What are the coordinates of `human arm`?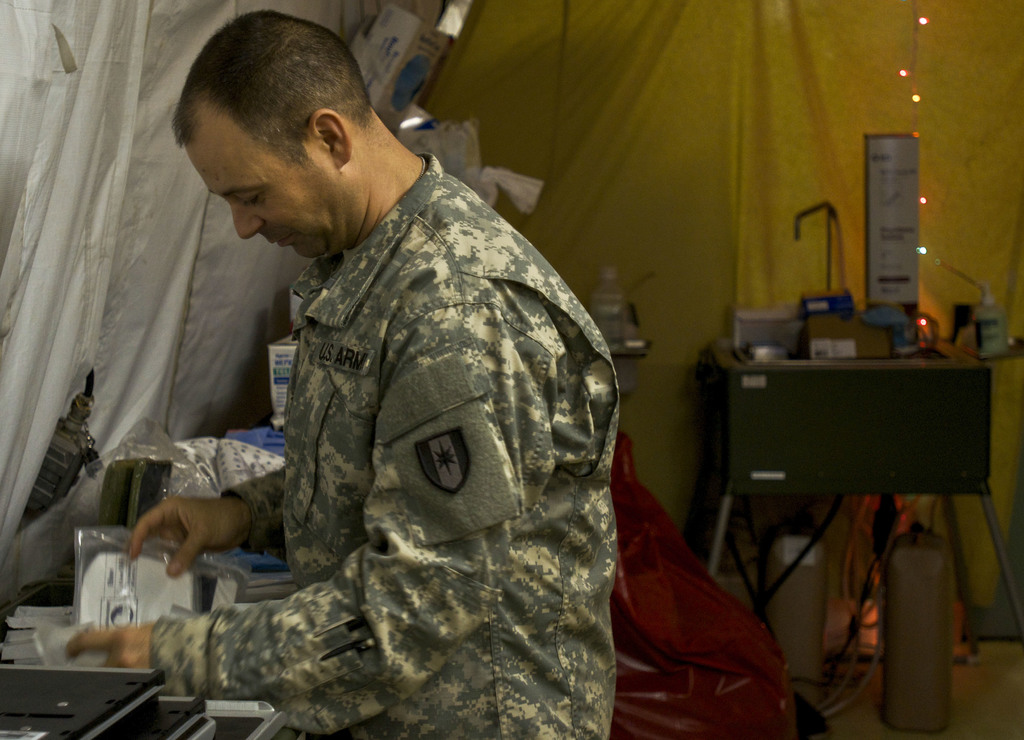
crop(124, 494, 254, 577).
